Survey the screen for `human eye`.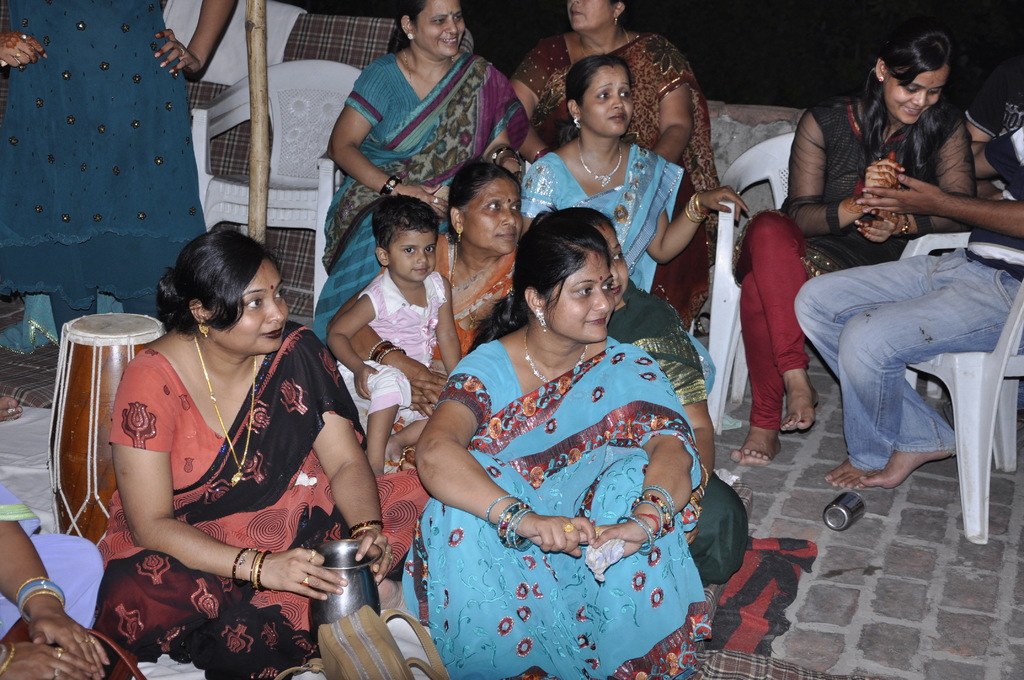
Survey found: <region>401, 246, 416, 255</region>.
